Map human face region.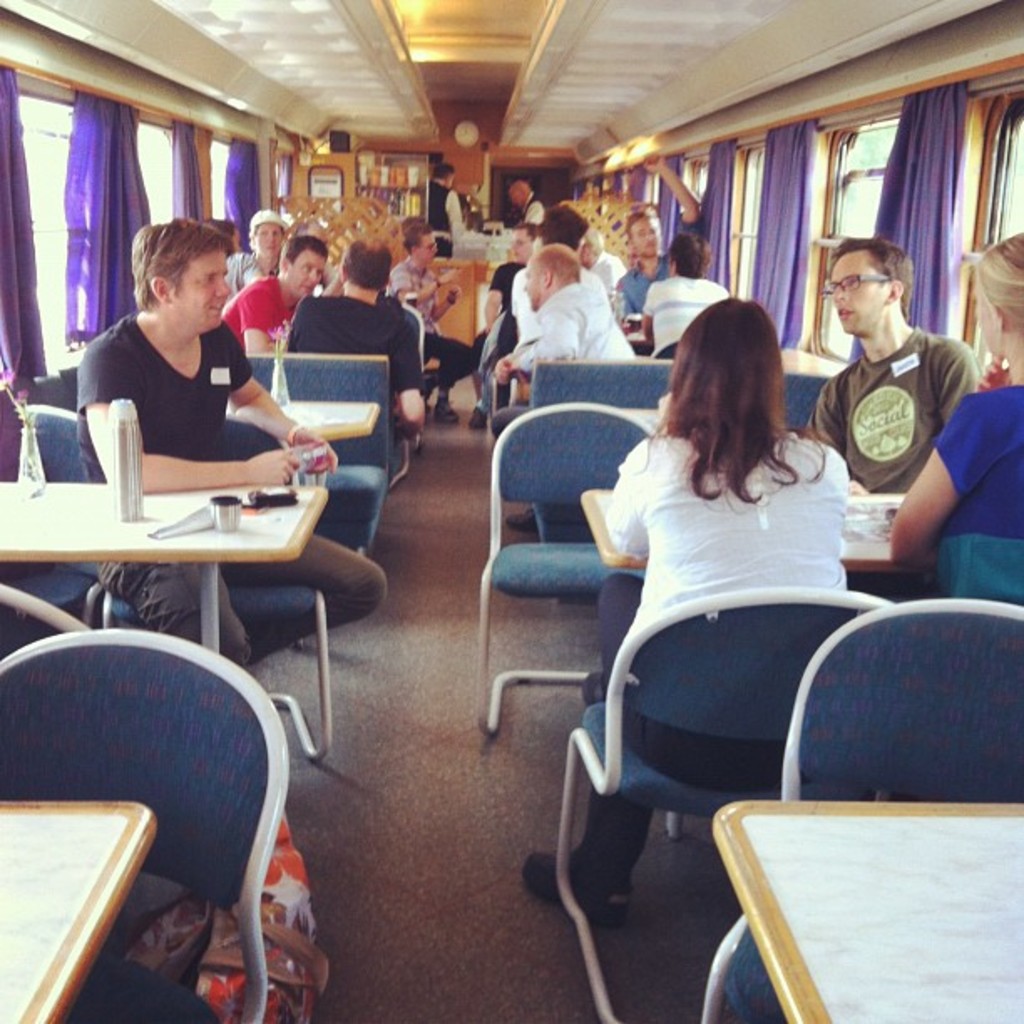
Mapped to [left=167, top=243, right=229, bottom=333].
